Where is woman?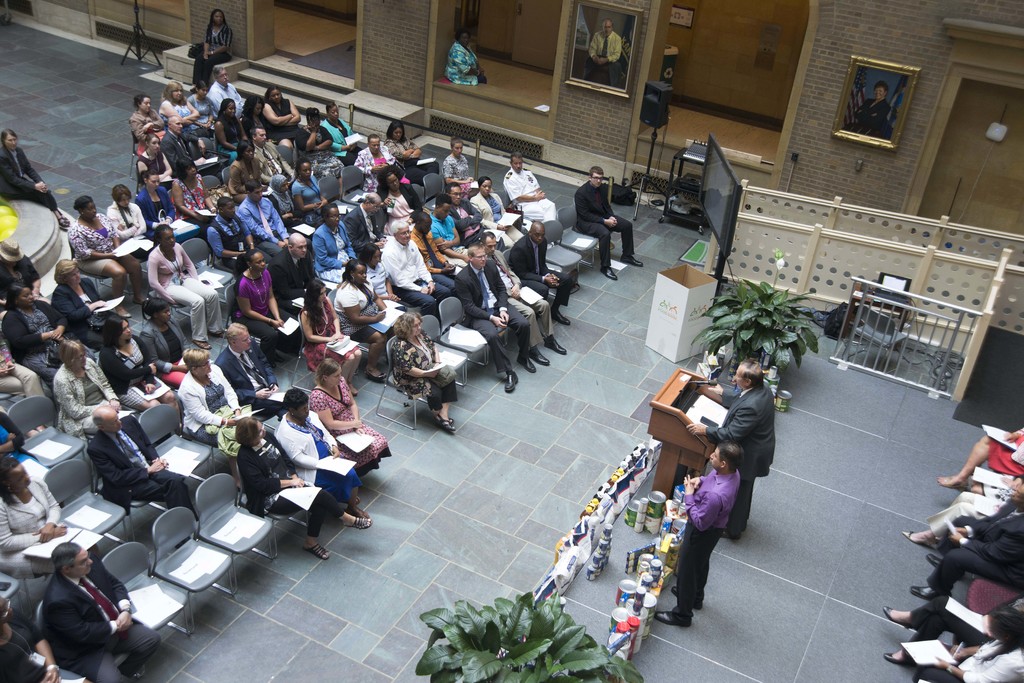
{"x1": 227, "y1": 136, "x2": 270, "y2": 198}.
